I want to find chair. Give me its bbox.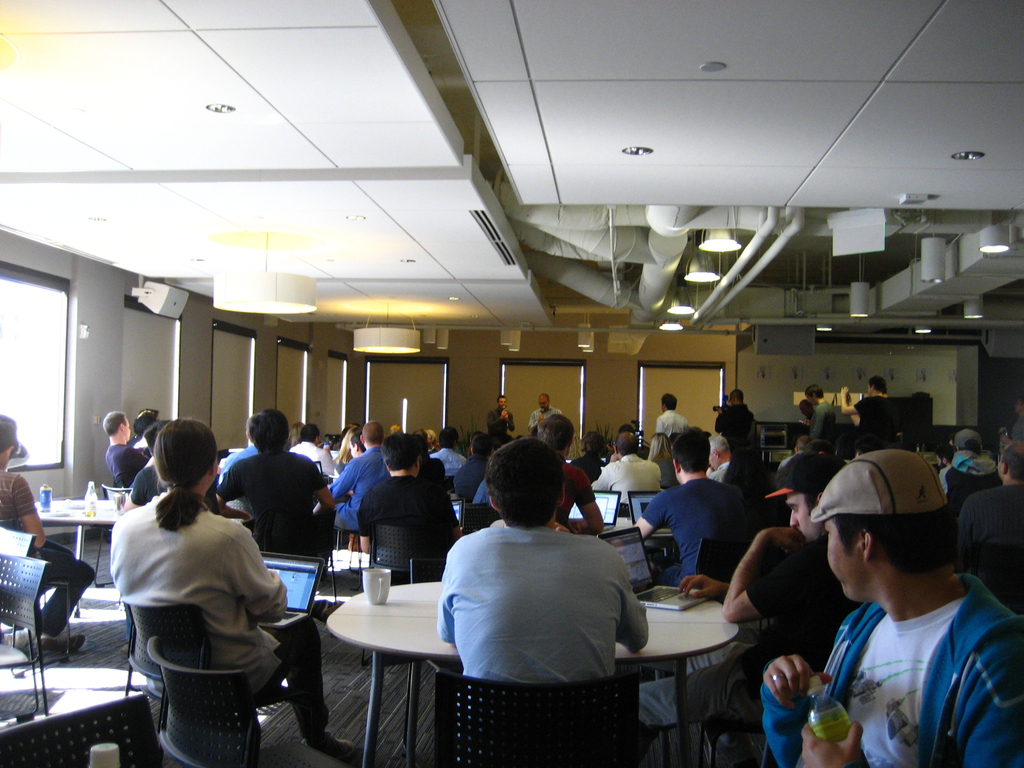
BBox(0, 551, 45, 720).
